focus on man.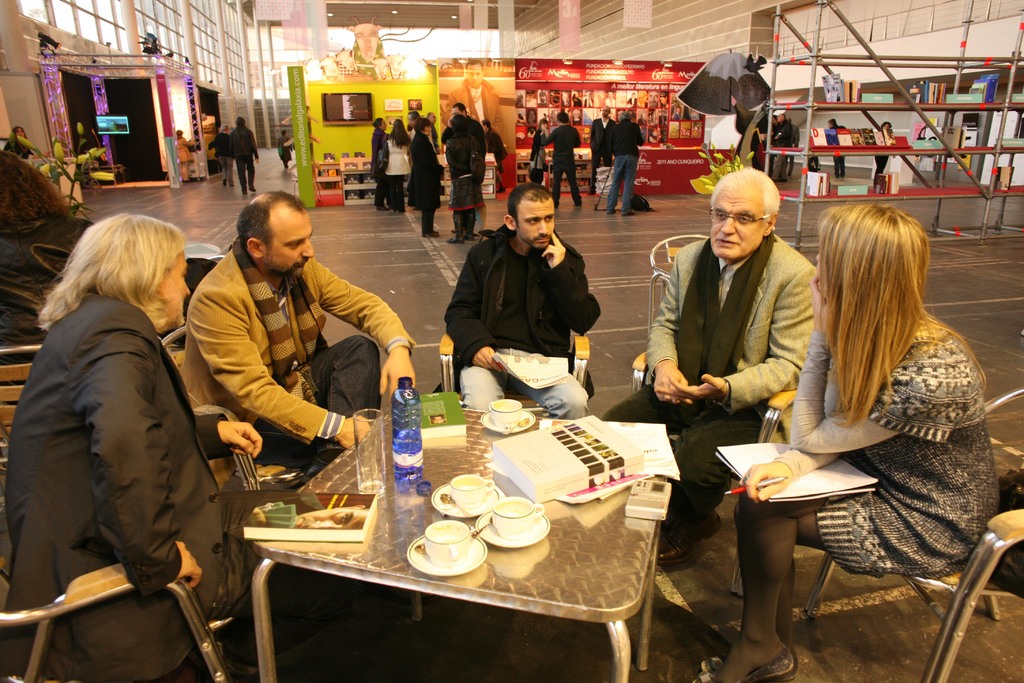
Focused at region(601, 107, 648, 219).
